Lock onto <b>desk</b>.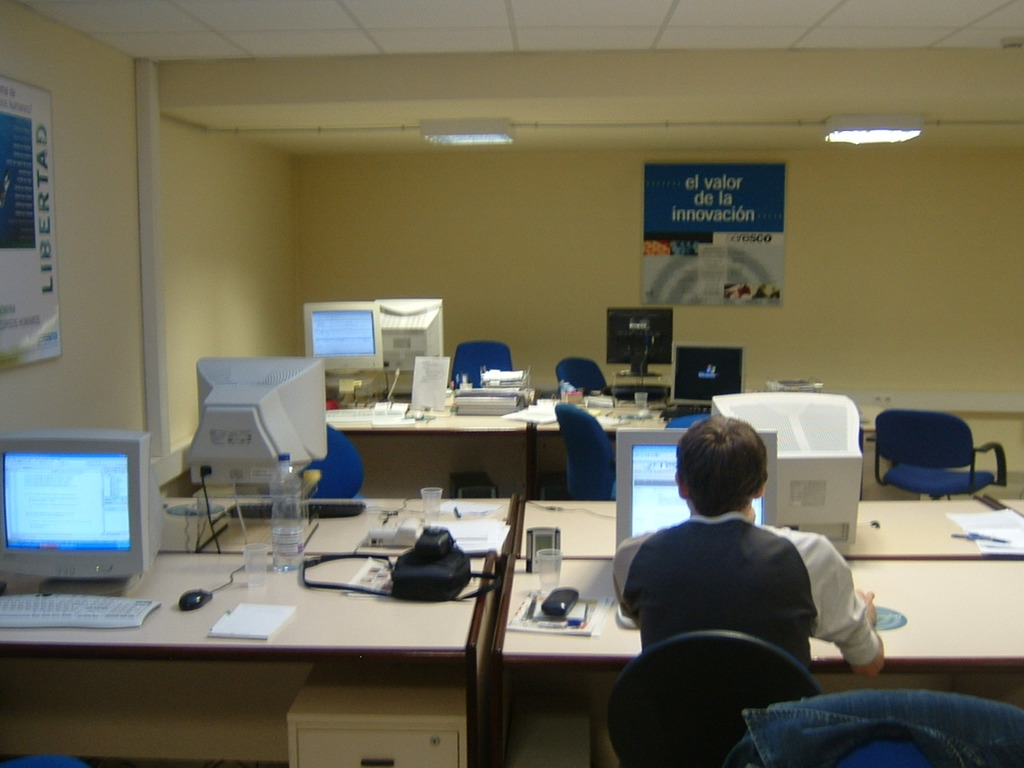
Locked: 490, 555, 1023, 767.
